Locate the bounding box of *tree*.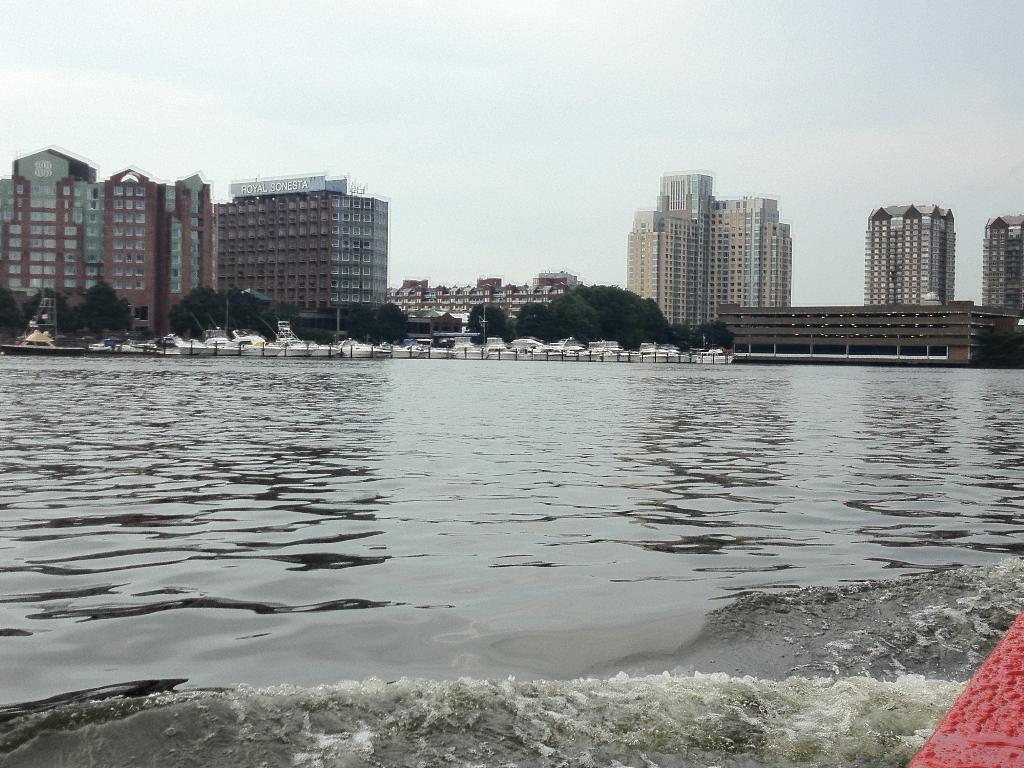
Bounding box: bbox(168, 276, 225, 336).
